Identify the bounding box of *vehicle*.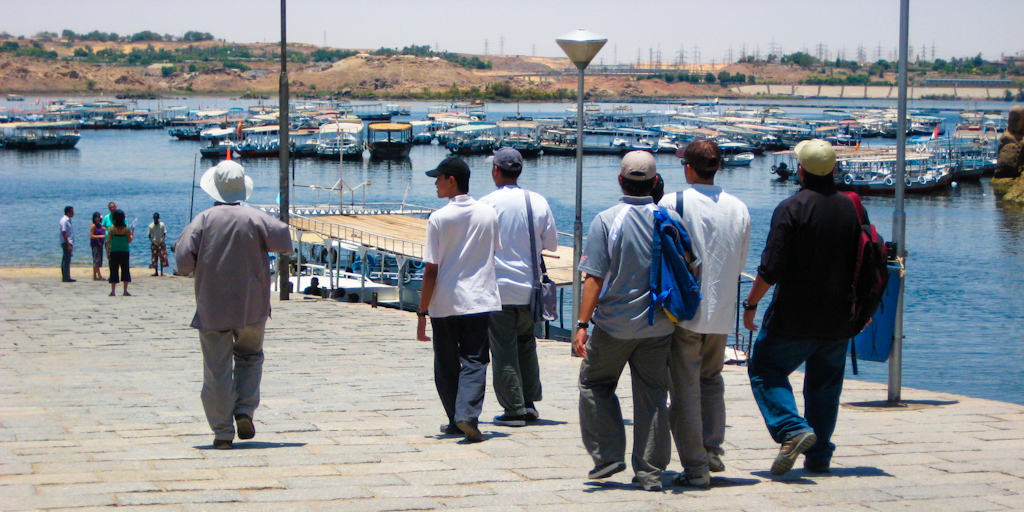
227 132 273 159.
